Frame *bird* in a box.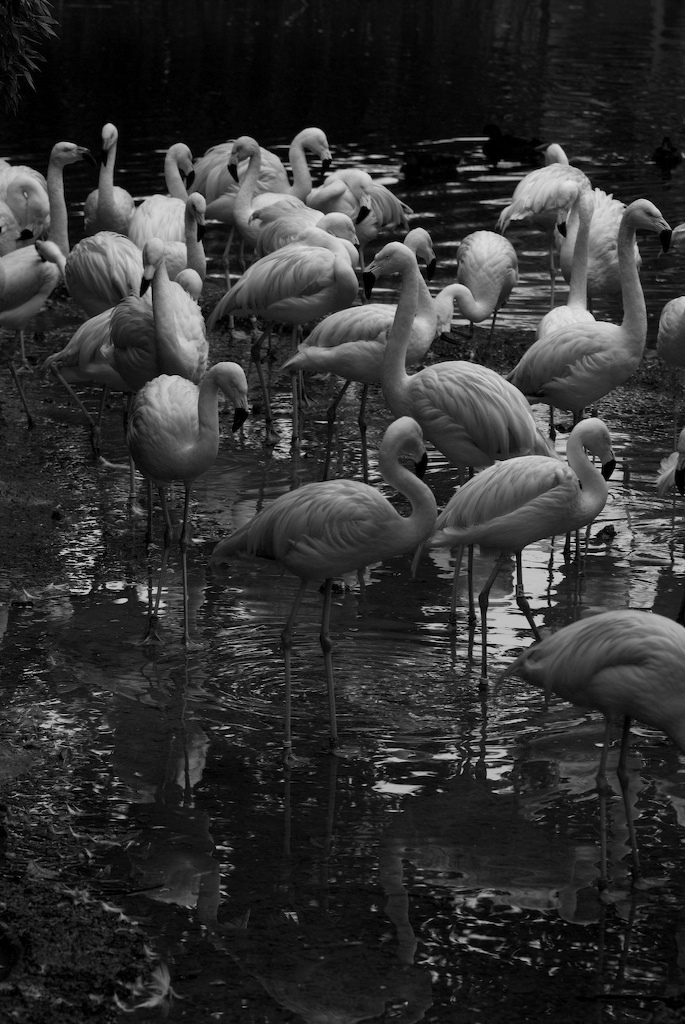
left=511, top=604, right=684, bottom=881.
